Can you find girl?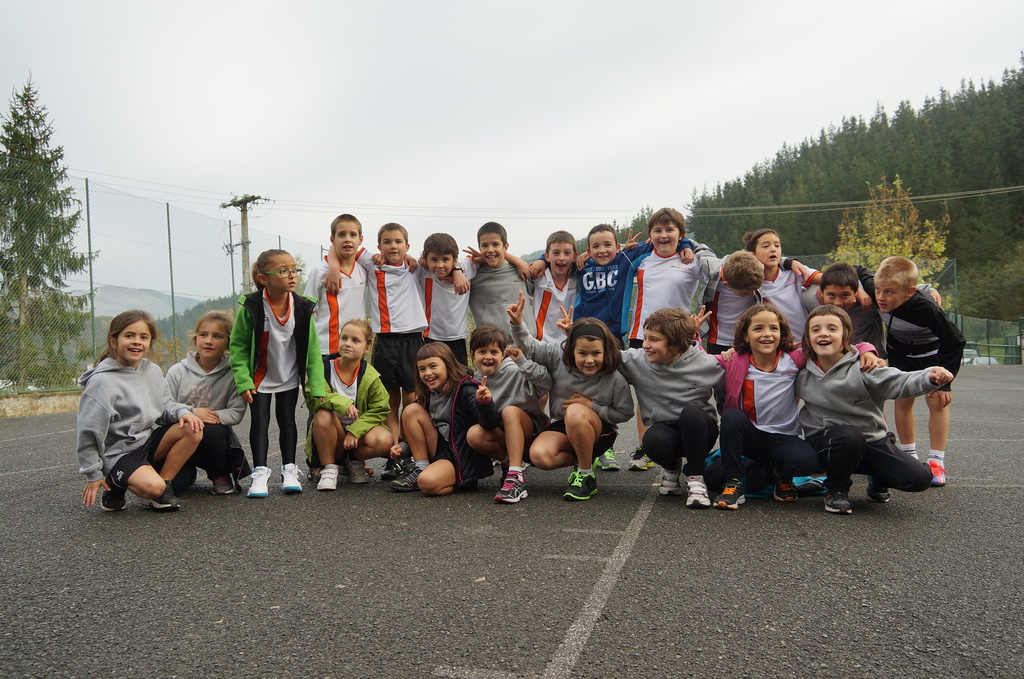
Yes, bounding box: box(231, 250, 325, 499).
